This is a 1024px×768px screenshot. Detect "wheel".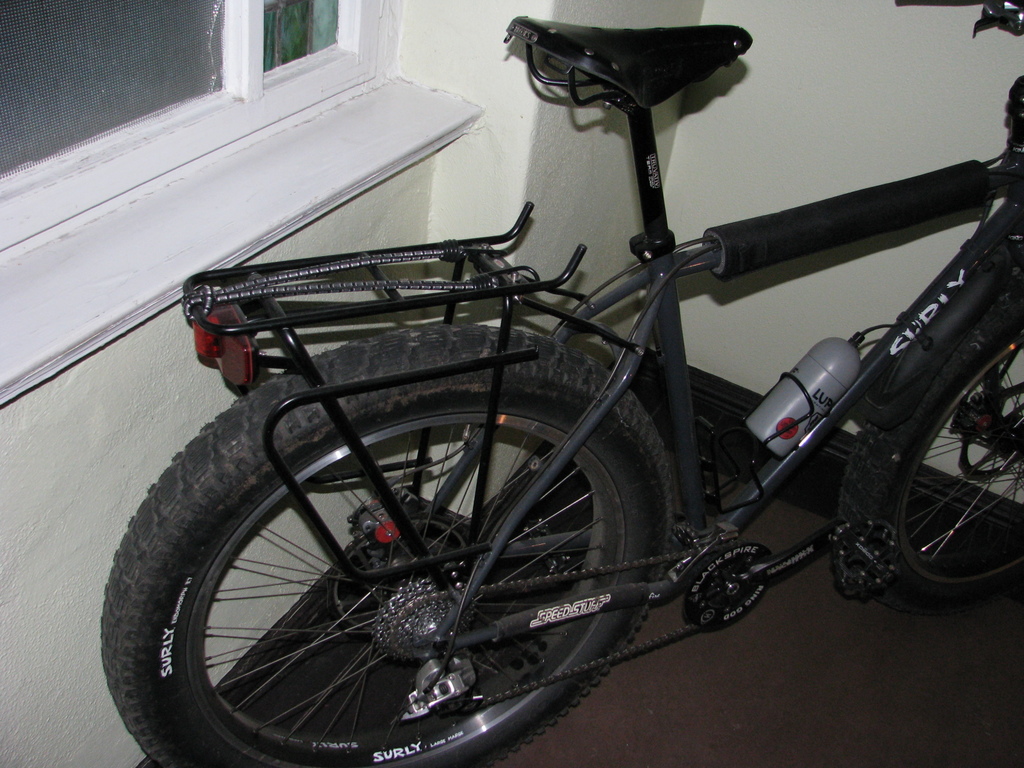
region(102, 390, 682, 756).
